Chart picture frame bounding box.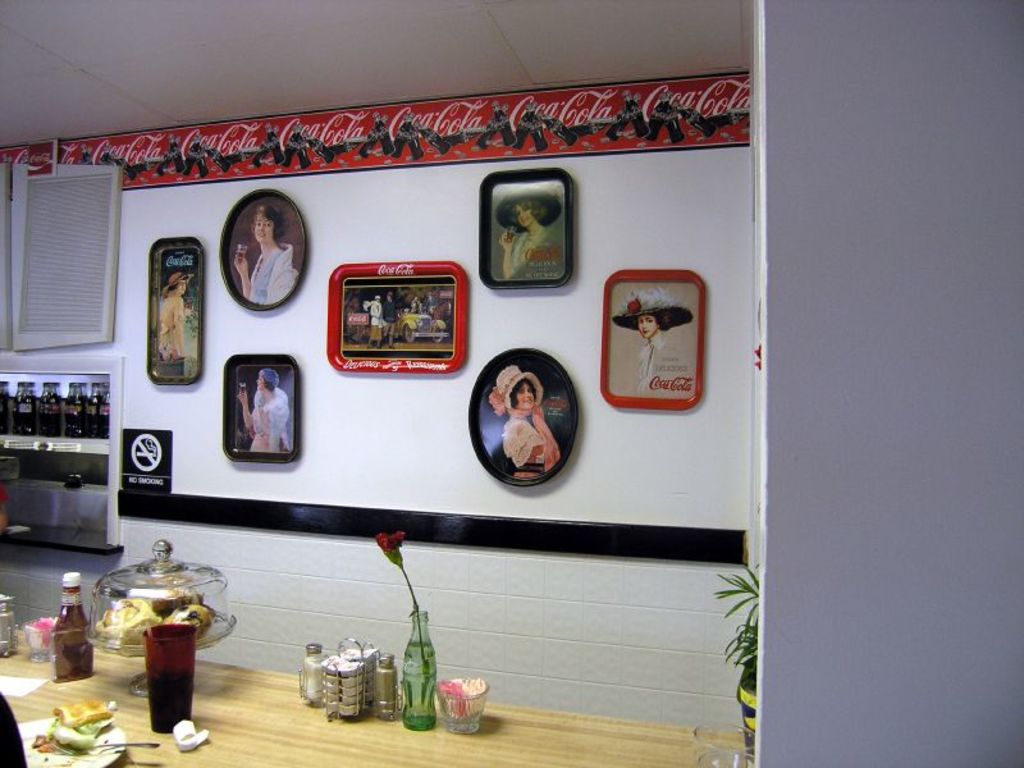
Charted: x1=602, y1=269, x2=704, y2=411.
